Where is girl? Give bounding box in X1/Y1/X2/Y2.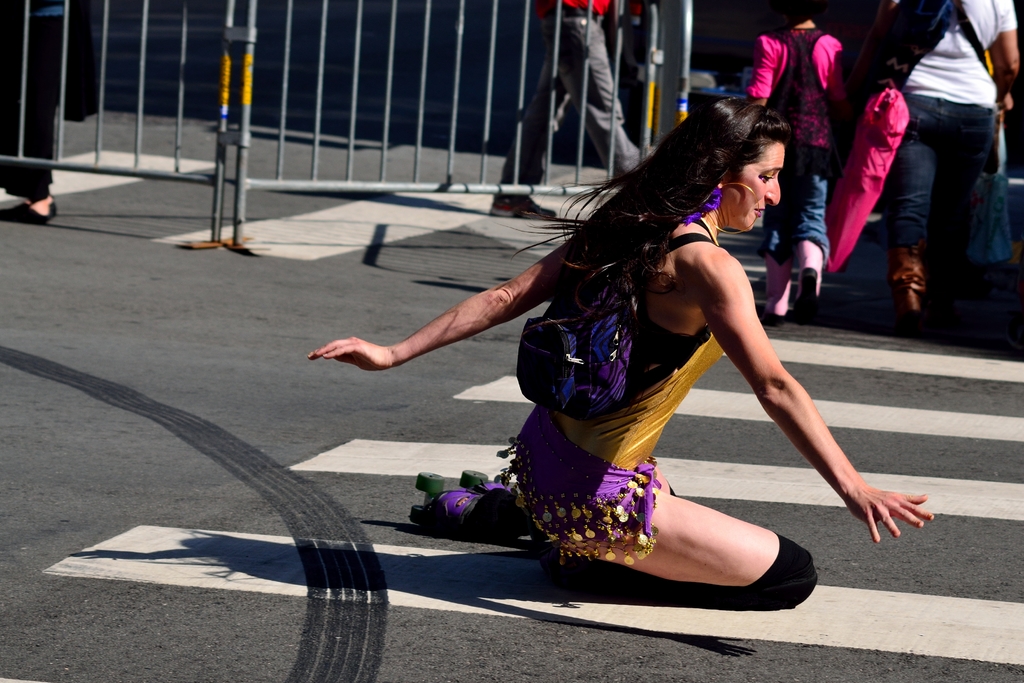
742/0/847/320.
